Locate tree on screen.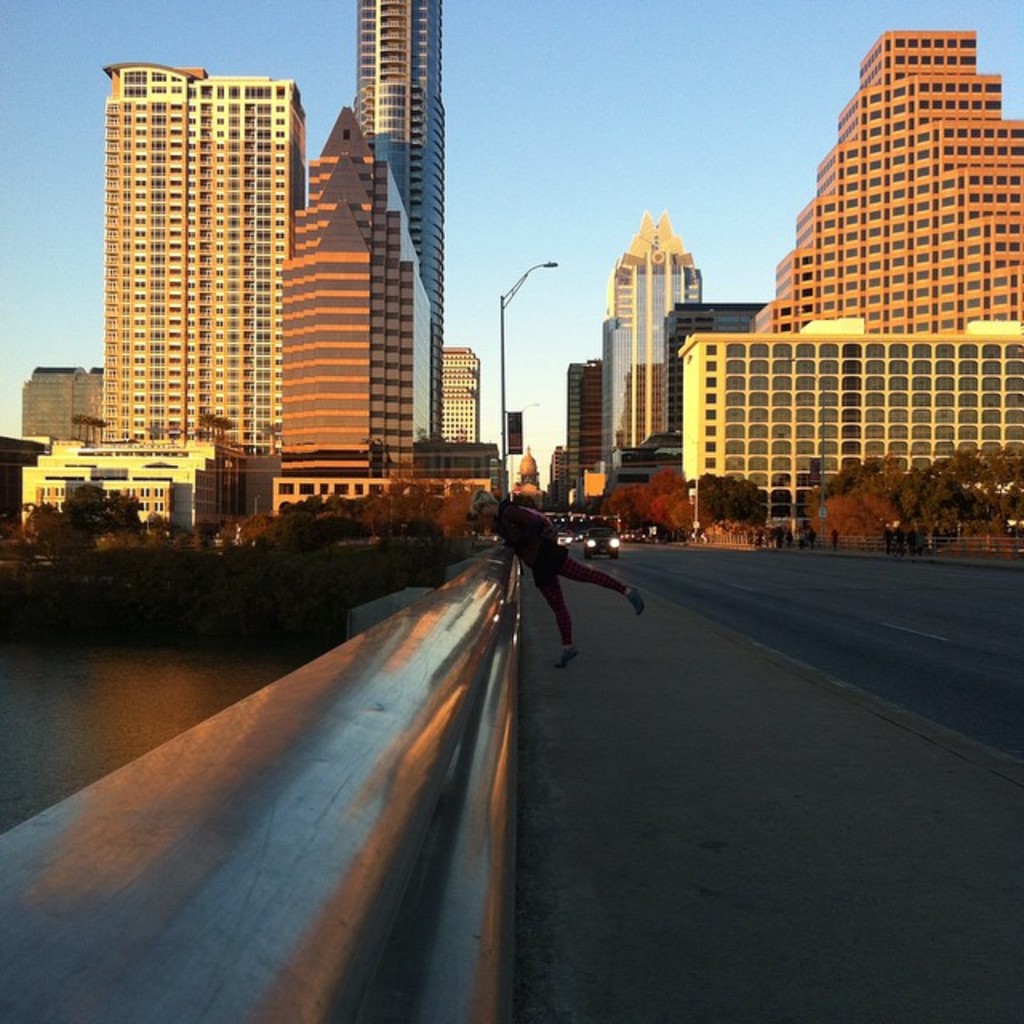
On screen at bbox=[78, 413, 94, 450].
